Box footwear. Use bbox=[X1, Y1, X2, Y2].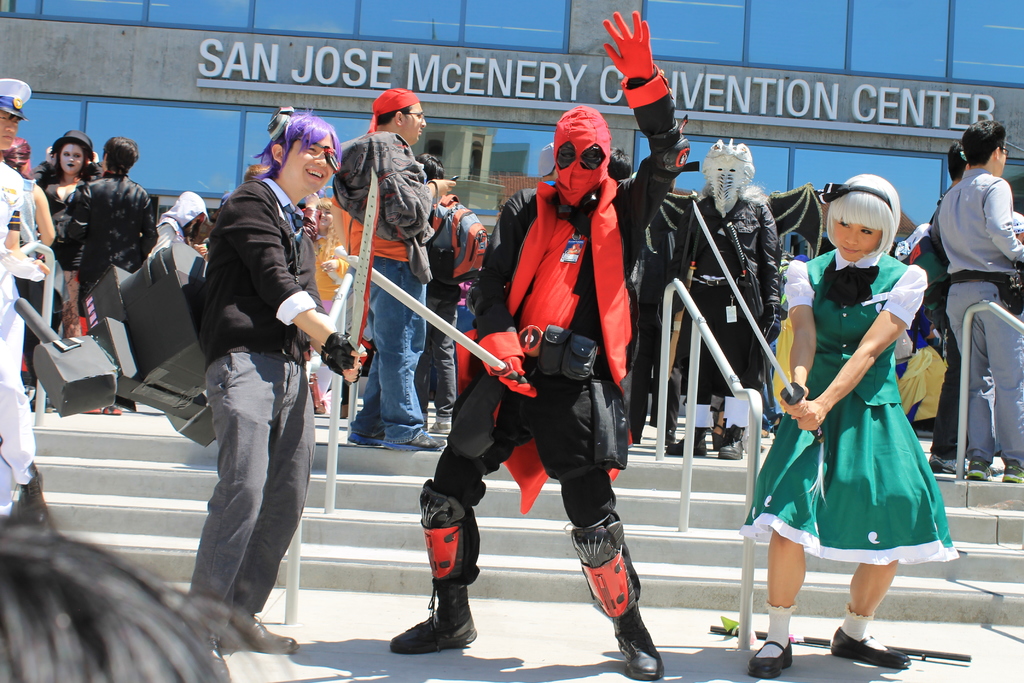
bbox=[202, 636, 231, 682].
